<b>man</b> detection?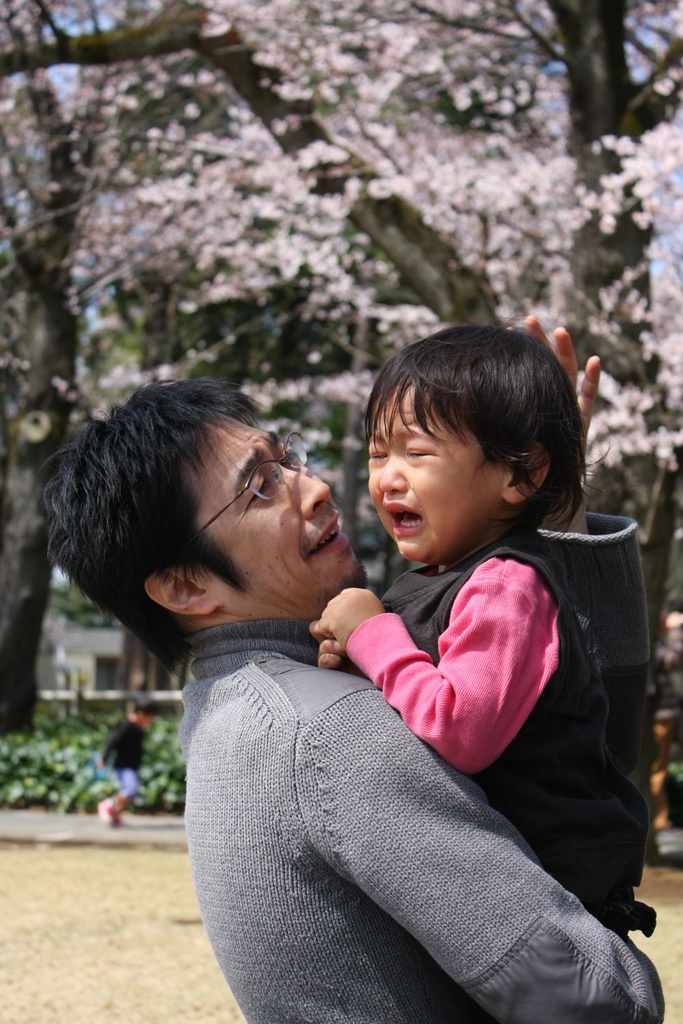
Rect(49, 381, 577, 980)
